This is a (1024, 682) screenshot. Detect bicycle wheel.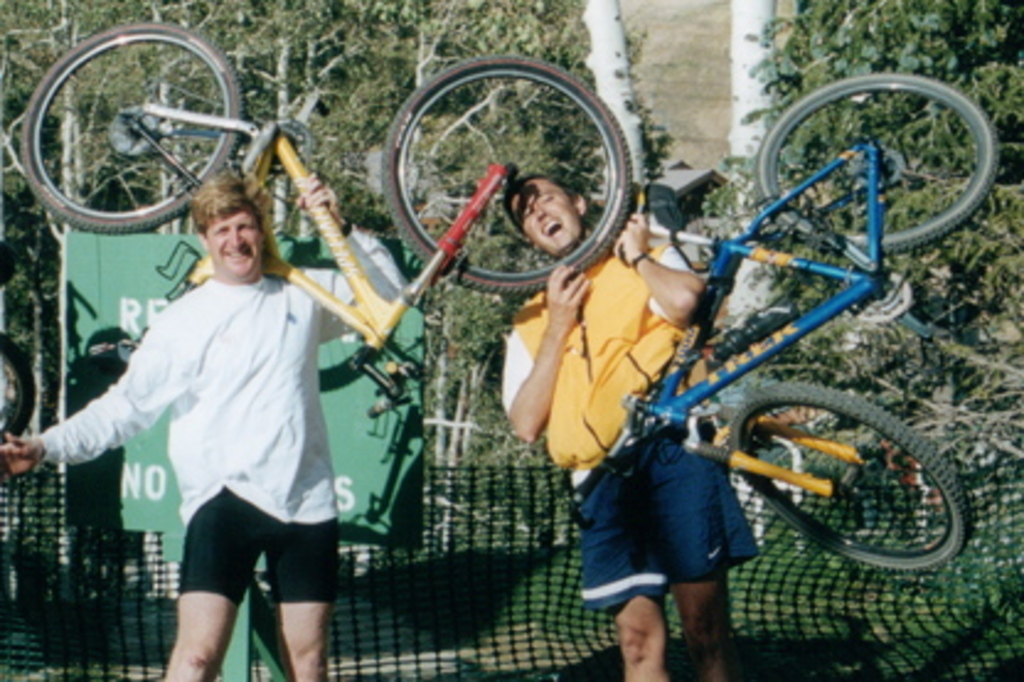
<bbox>719, 379, 970, 574</bbox>.
